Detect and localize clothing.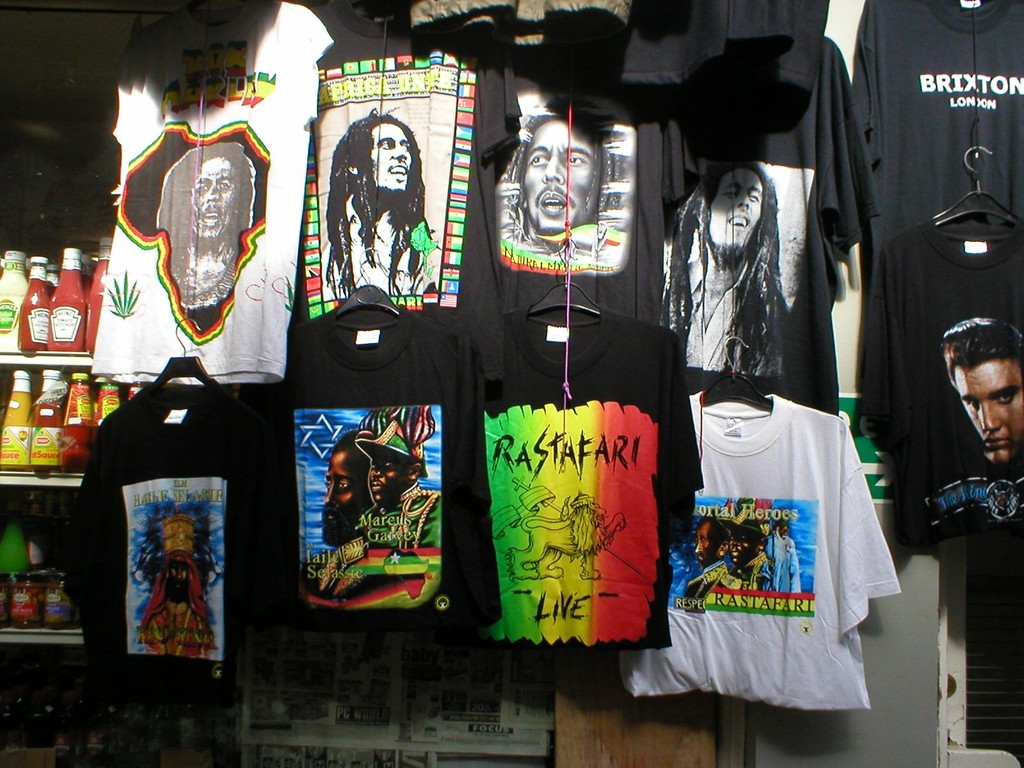
Localized at 500/27/657/314.
